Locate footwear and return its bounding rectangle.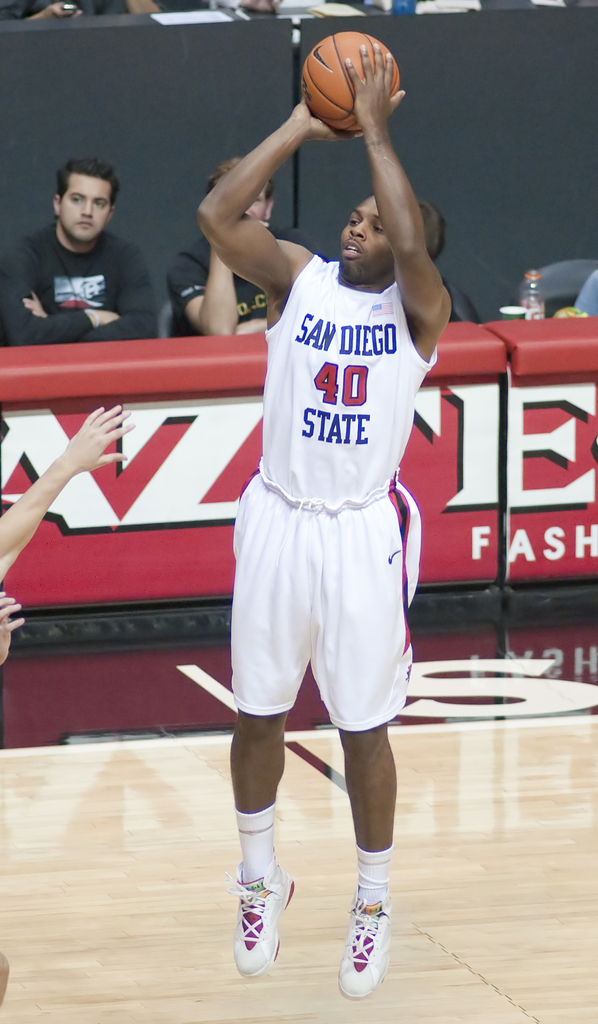
box=[228, 856, 302, 988].
